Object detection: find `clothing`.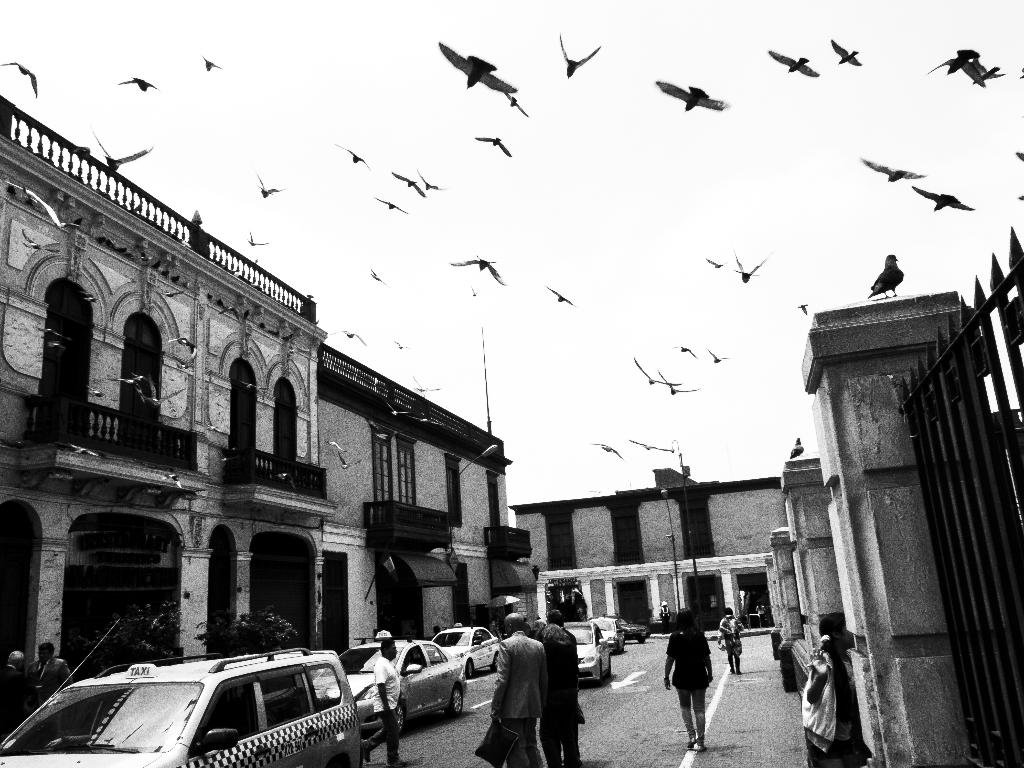
719,618,744,669.
